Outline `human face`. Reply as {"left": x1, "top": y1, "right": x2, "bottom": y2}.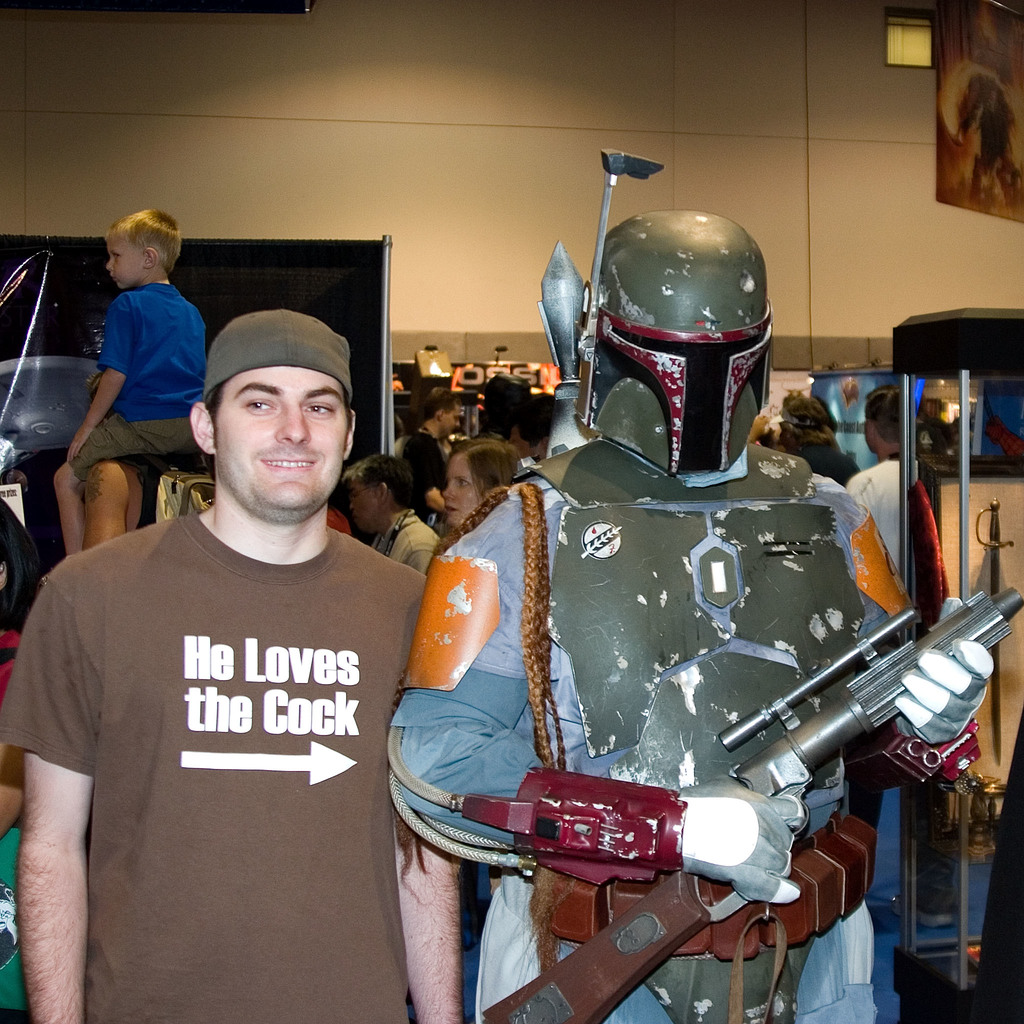
{"left": 442, "top": 457, "right": 487, "bottom": 529}.
